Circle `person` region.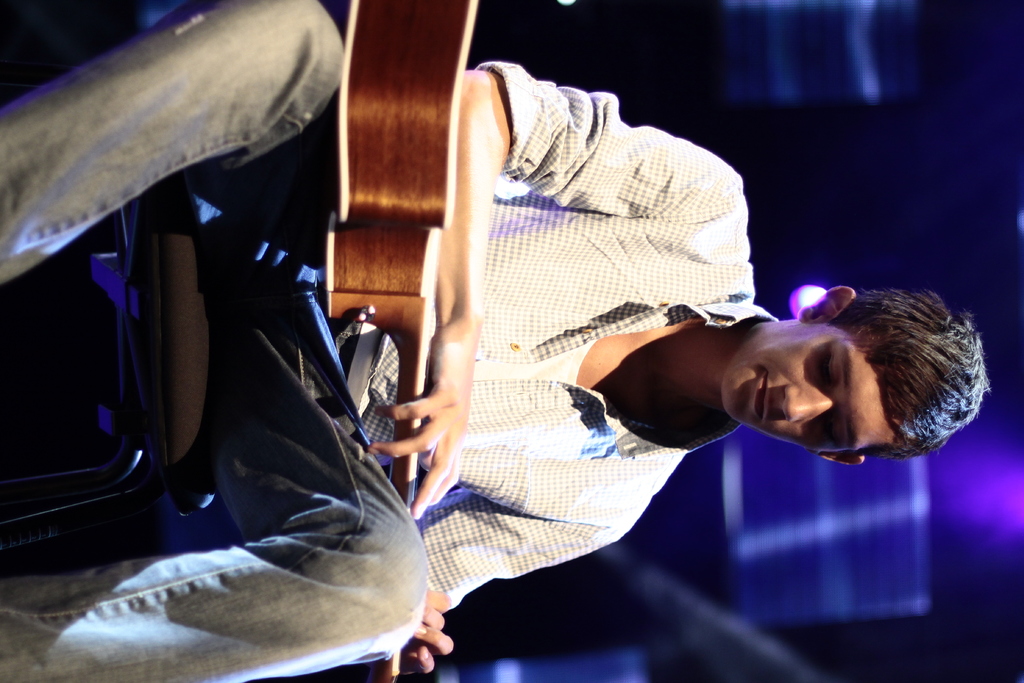
Region: (0,0,993,682).
